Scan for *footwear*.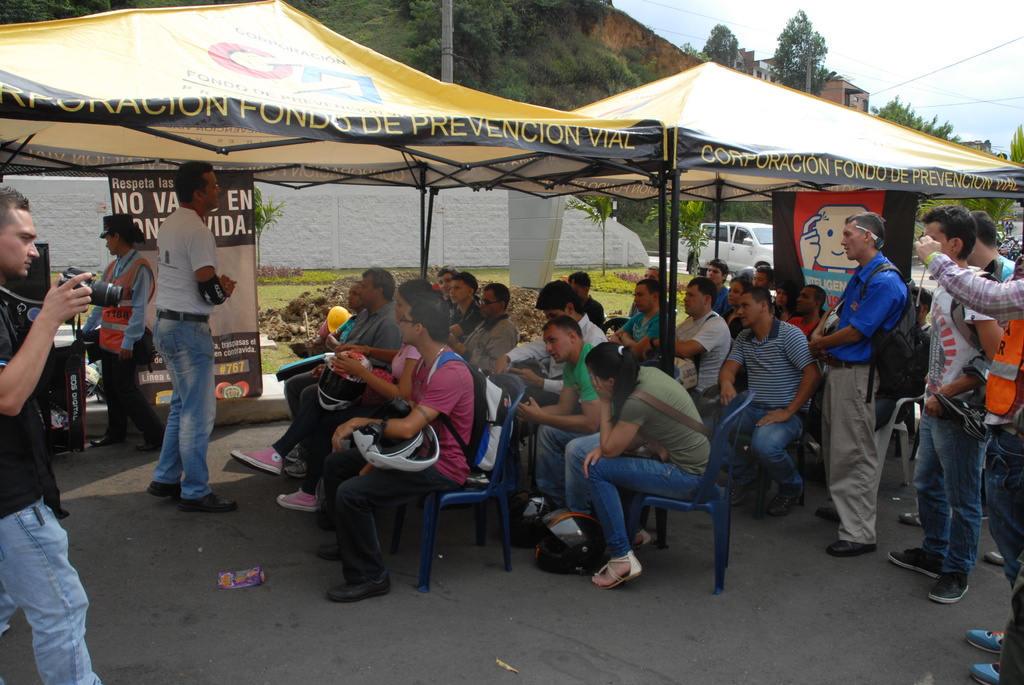
Scan result: 895:510:922:526.
